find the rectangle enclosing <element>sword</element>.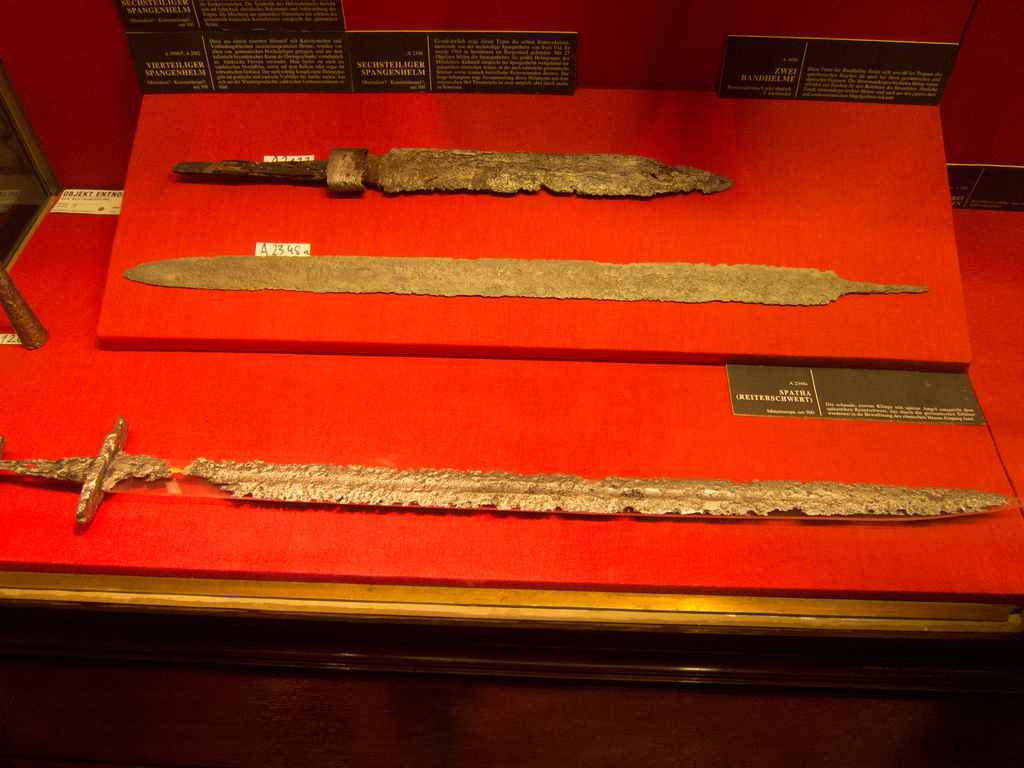
[176, 148, 734, 196].
